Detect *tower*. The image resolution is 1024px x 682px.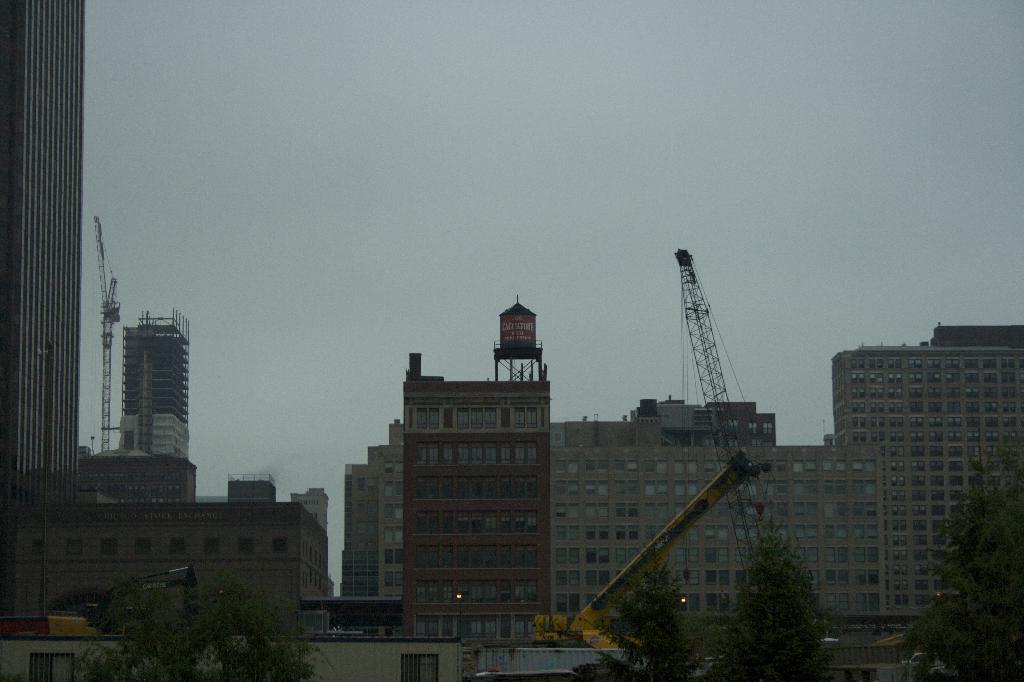
123, 311, 185, 452.
